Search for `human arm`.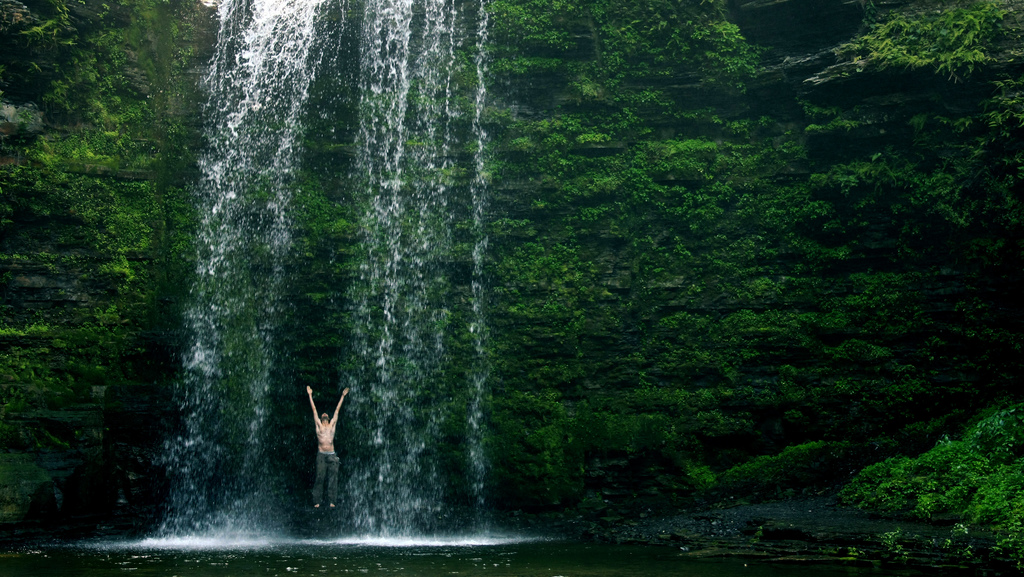
Found at 307/389/320/421.
